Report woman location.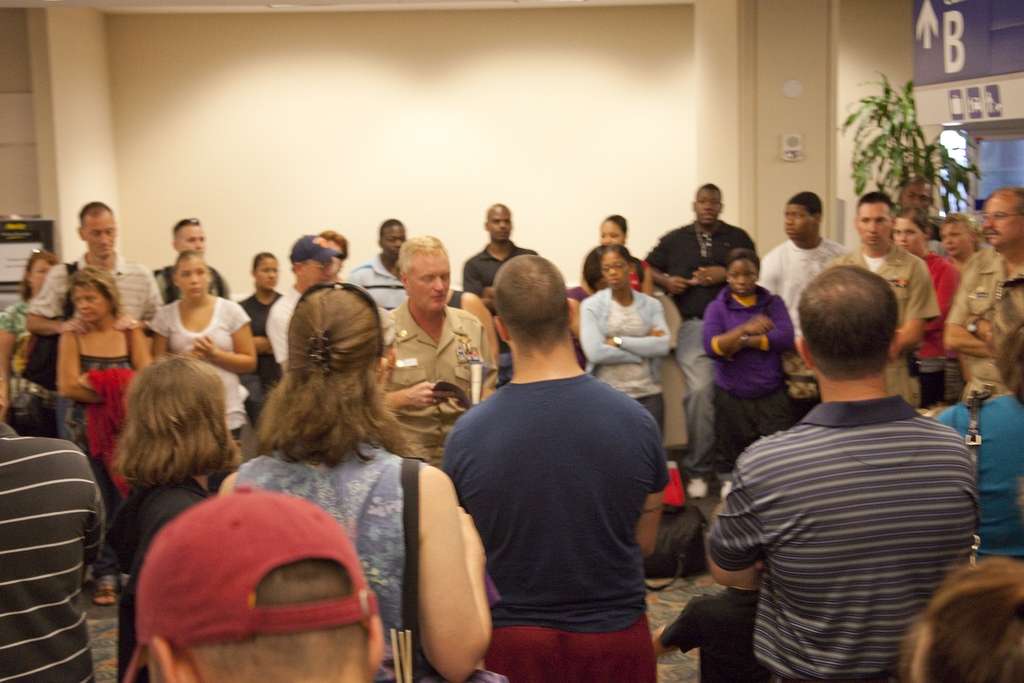
Report: <region>154, 248, 255, 476</region>.
